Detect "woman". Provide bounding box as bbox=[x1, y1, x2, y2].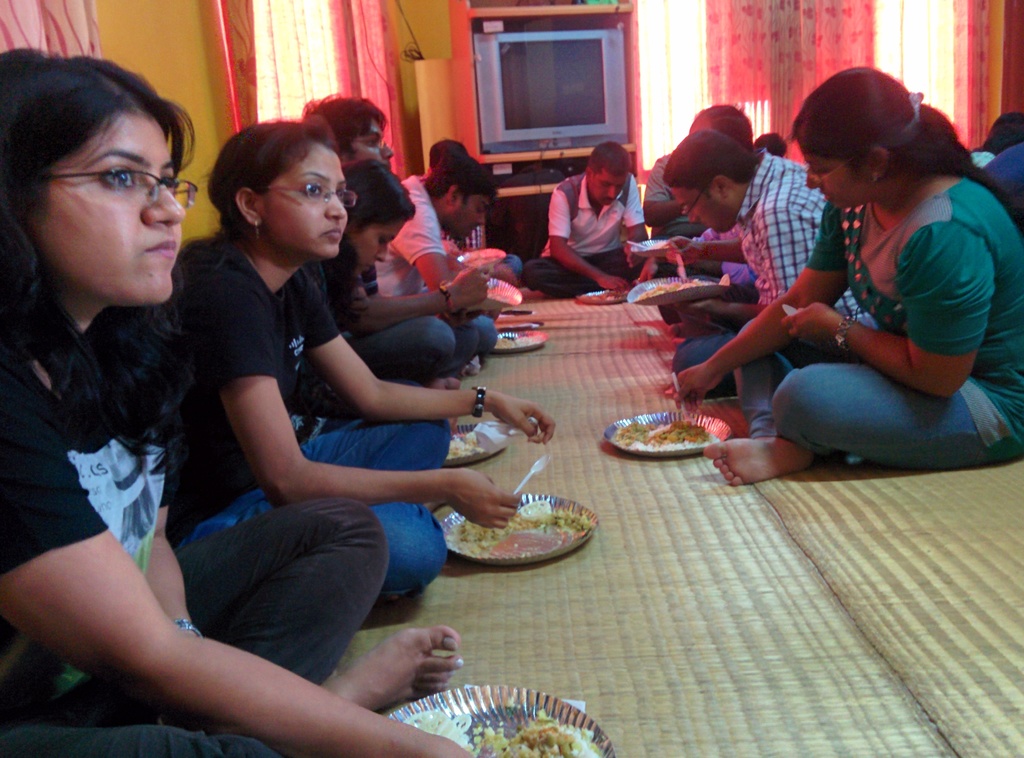
bbox=[680, 63, 1010, 485].
